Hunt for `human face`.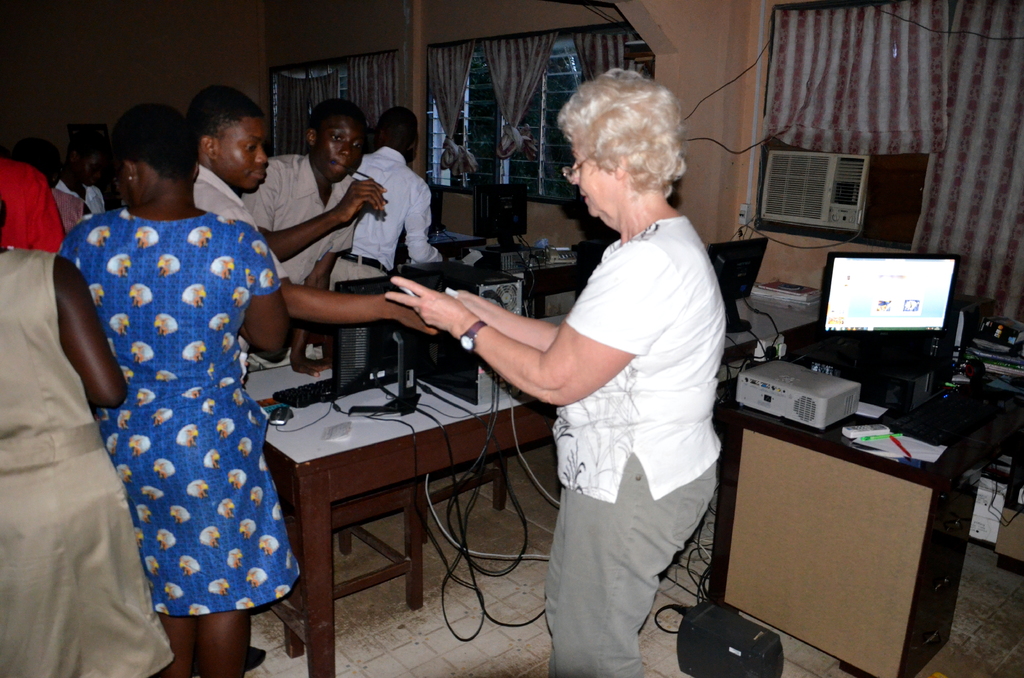
Hunted down at BBox(568, 131, 611, 223).
